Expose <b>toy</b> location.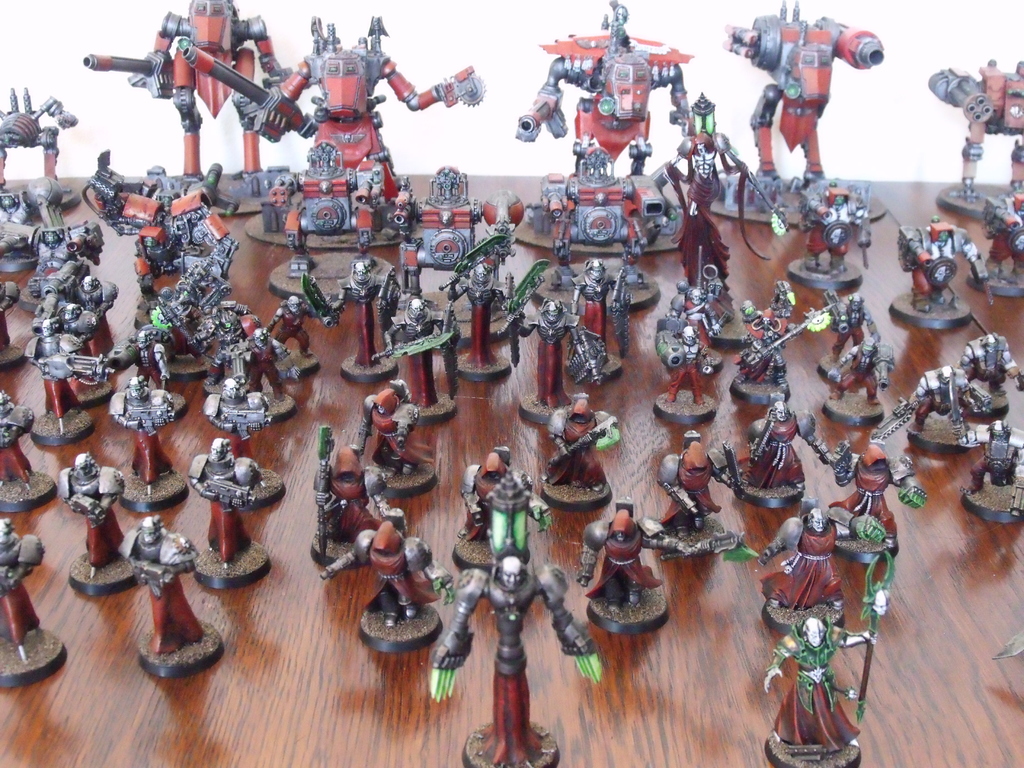
Exposed at 0:518:45:663.
